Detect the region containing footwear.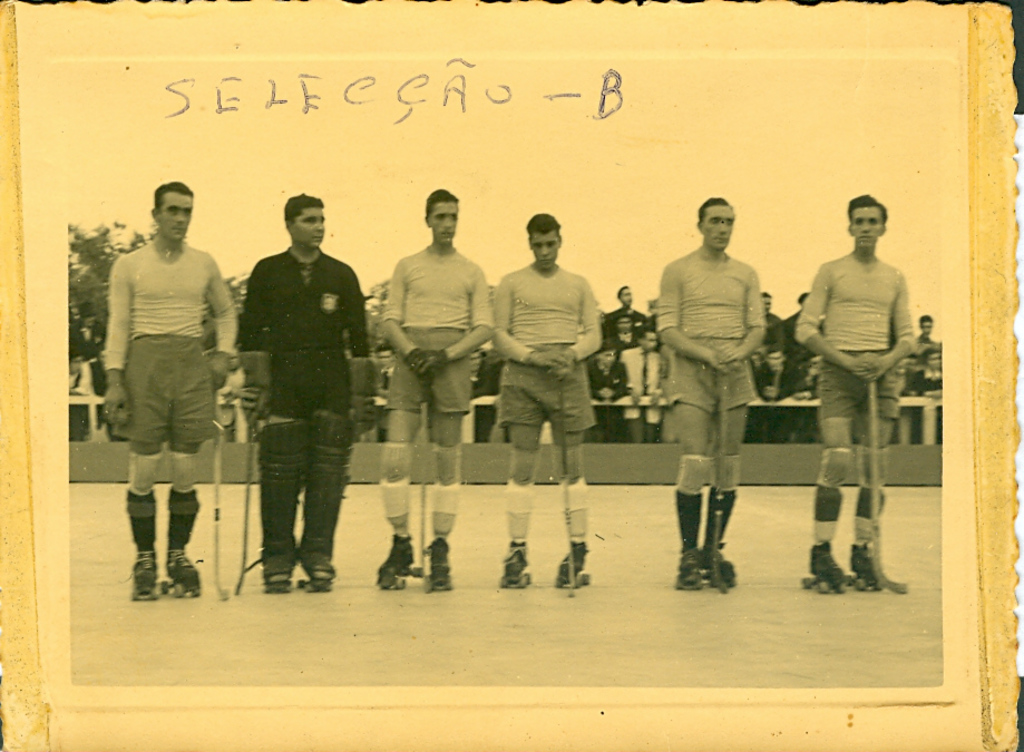
x1=799, y1=541, x2=854, y2=592.
